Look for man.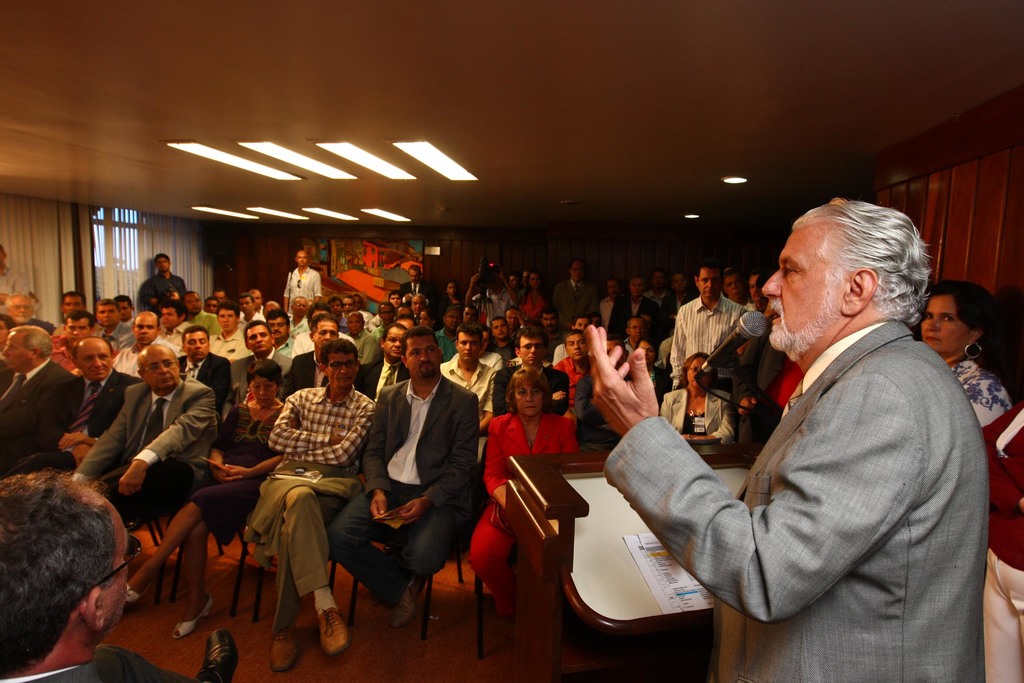
Found: 280:251:318:311.
